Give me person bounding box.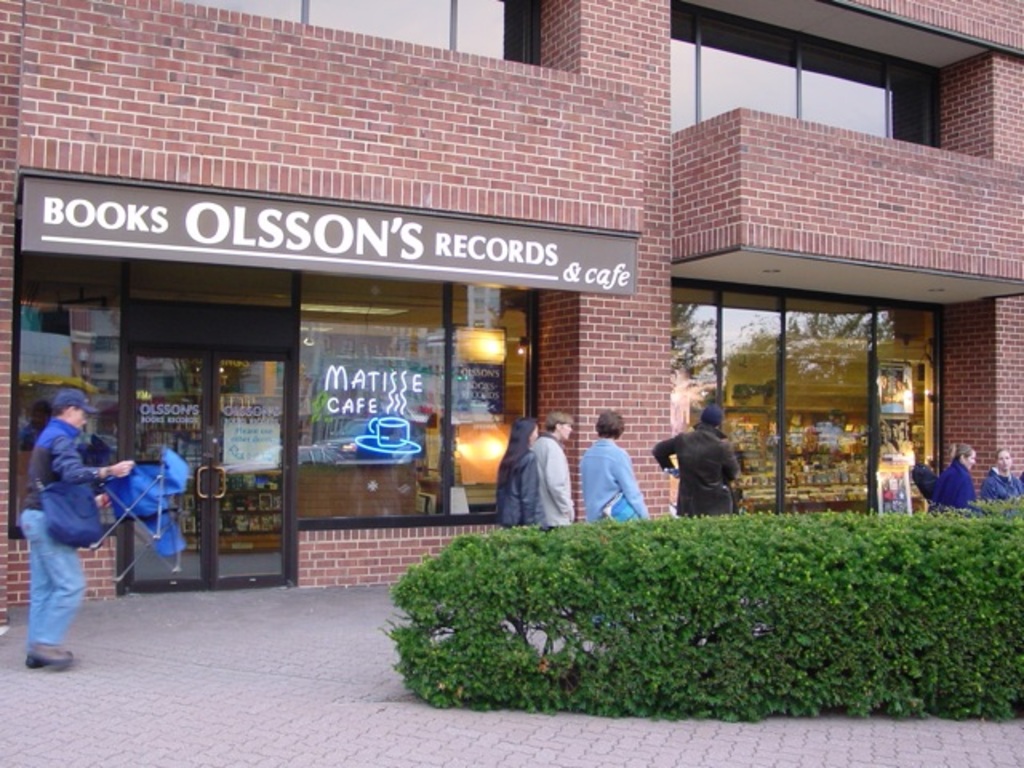
(left=982, top=450, right=1022, bottom=502).
